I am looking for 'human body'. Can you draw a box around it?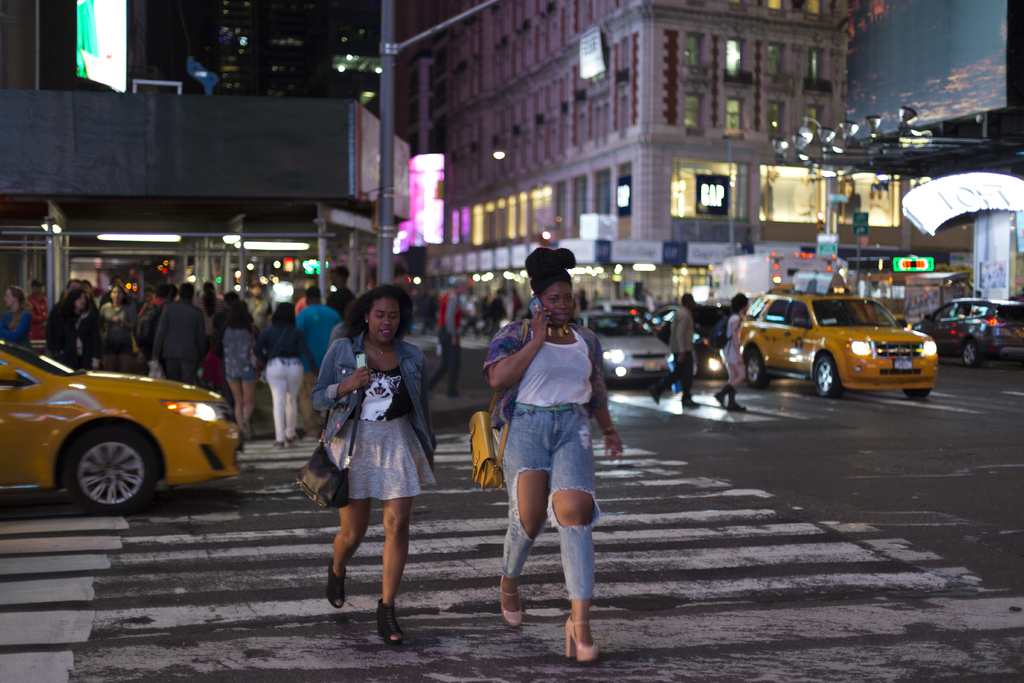
Sure, the bounding box is [x1=717, y1=288, x2=749, y2=425].
